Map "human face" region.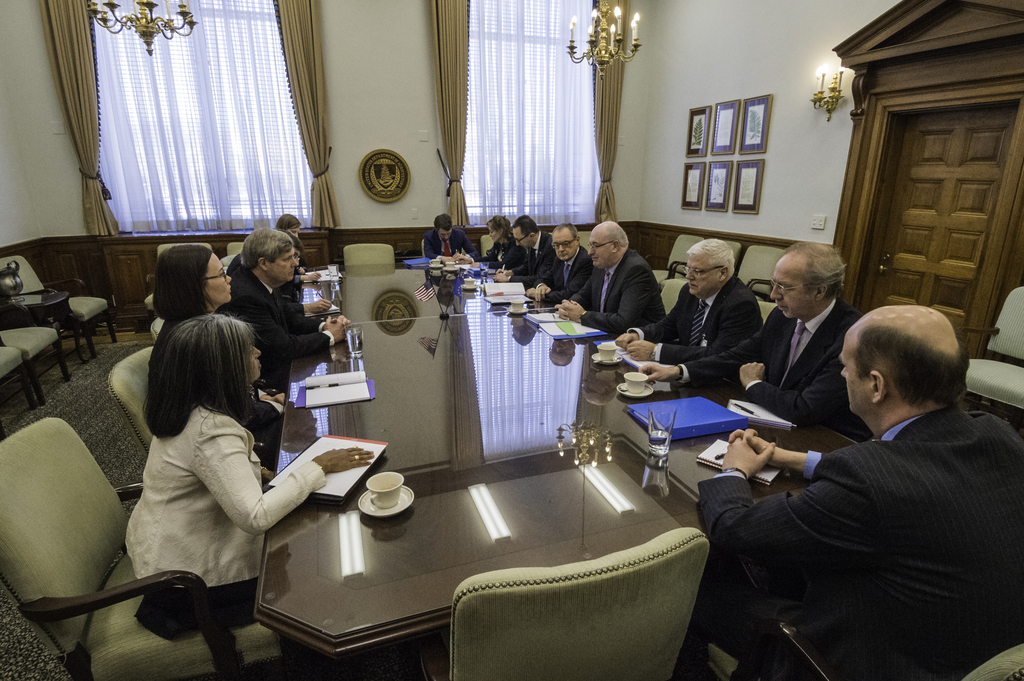
Mapped to <box>769,258,813,317</box>.
